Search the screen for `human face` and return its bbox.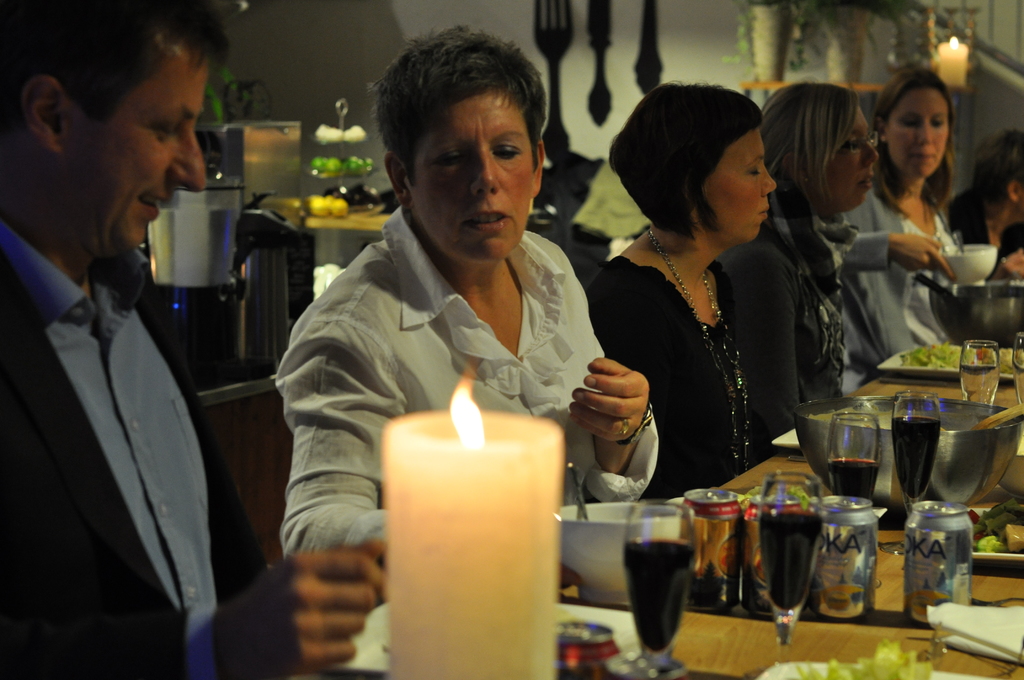
Found: {"left": 825, "top": 104, "right": 884, "bottom": 209}.
